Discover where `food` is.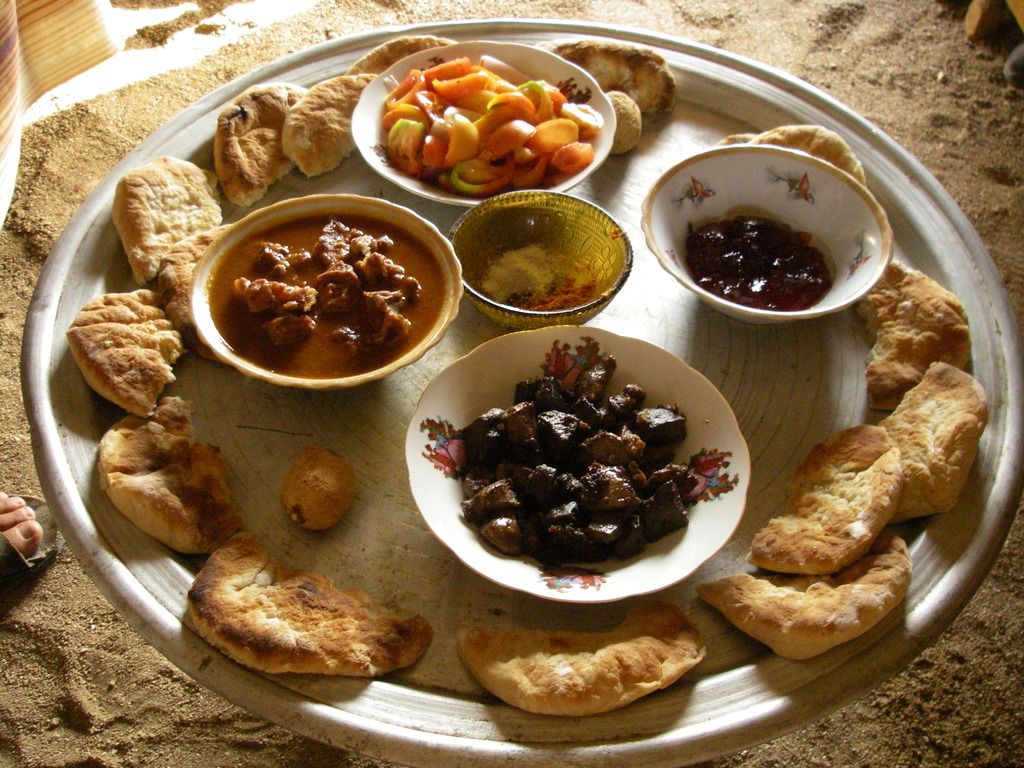
Discovered at 96/394/243/556.
